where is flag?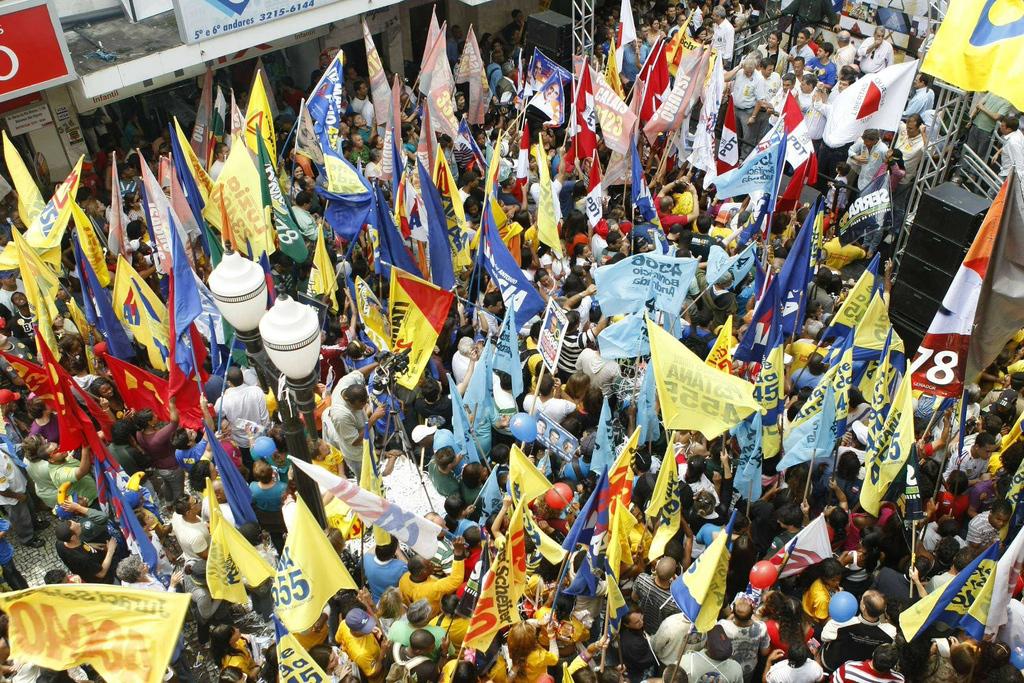
375/249/453/355.
